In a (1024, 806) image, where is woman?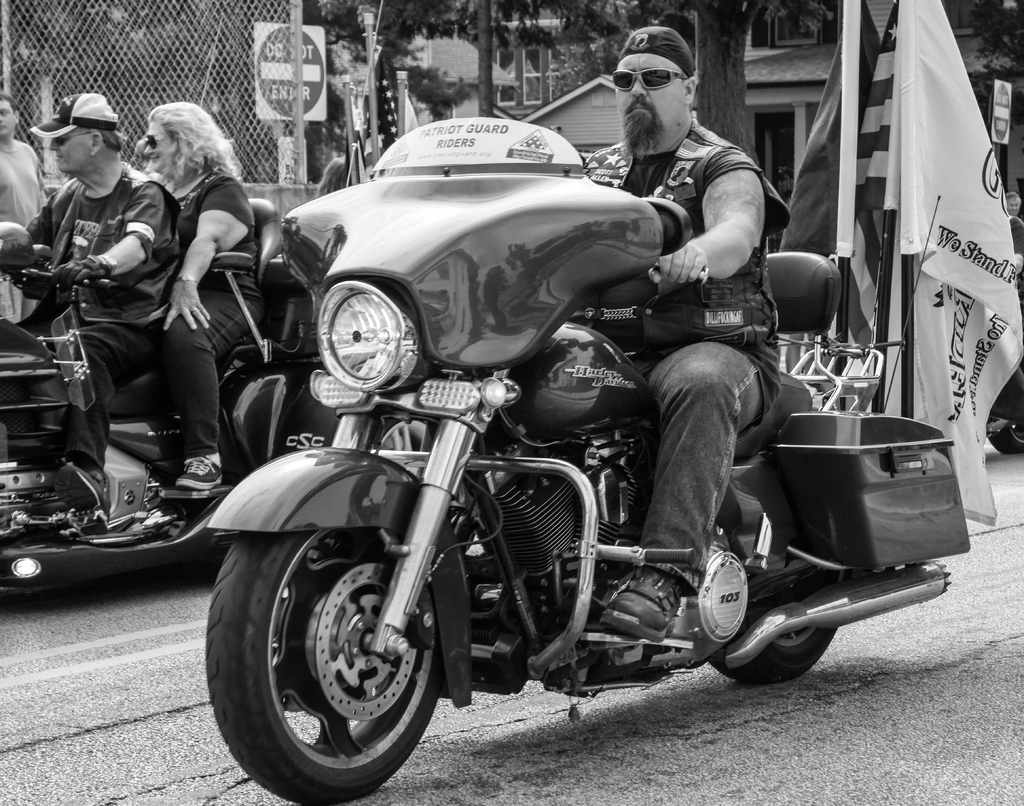
<box>147,97,264,493</box>.
